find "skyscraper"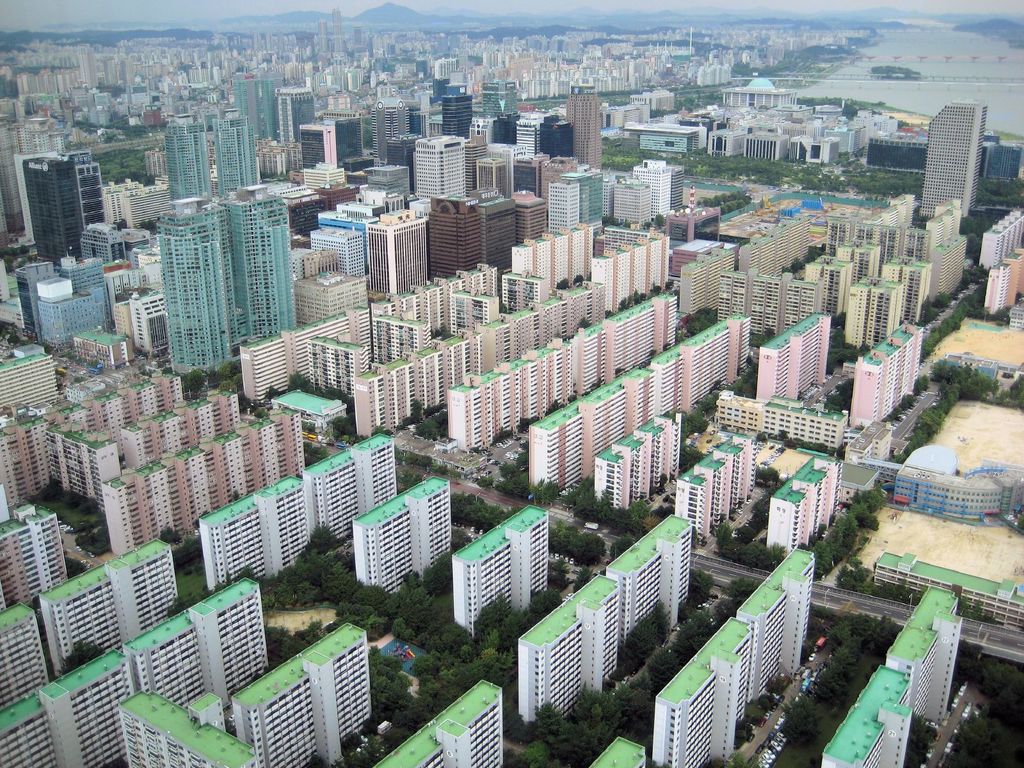
box=[0, 680, 68, 767]
